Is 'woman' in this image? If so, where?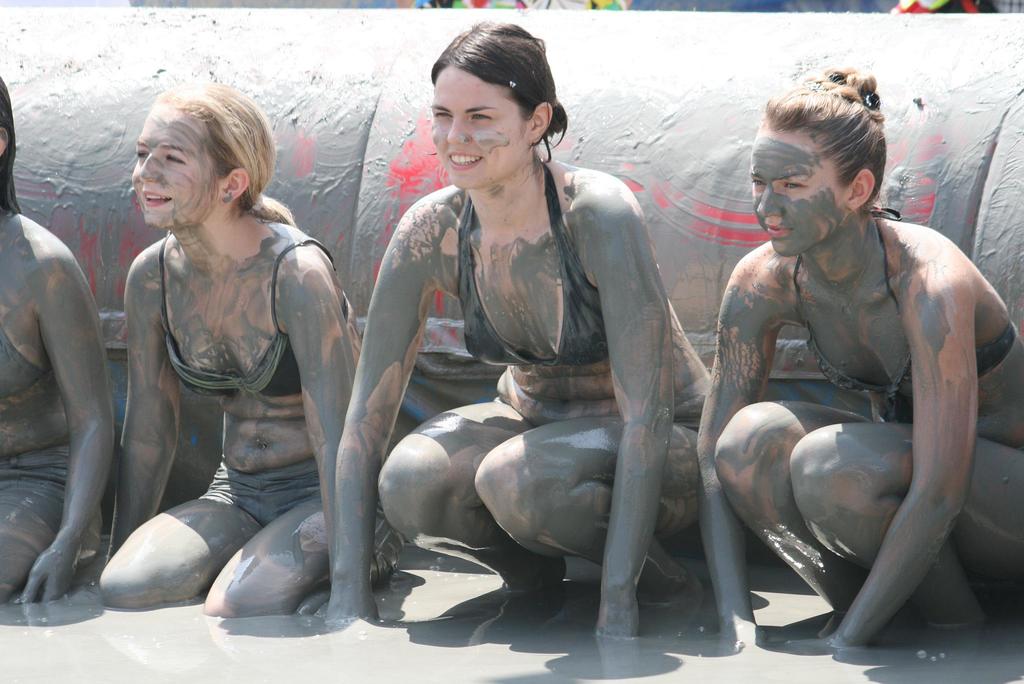
Yes, at box=[0, 78, 113, 605].
